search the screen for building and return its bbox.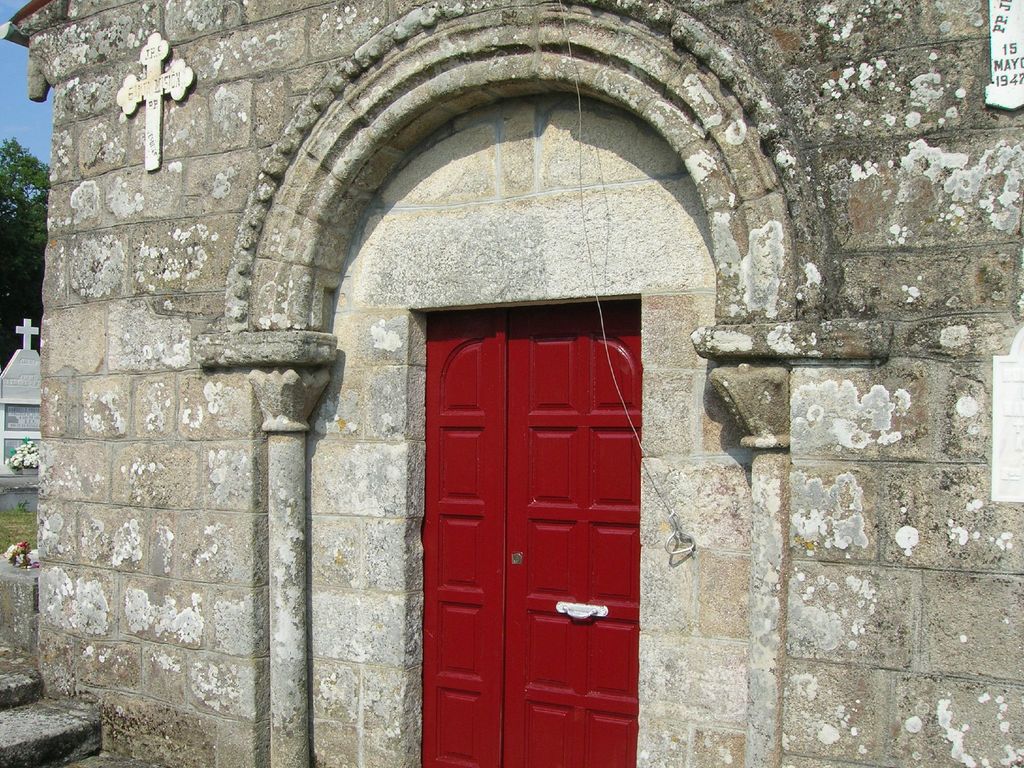
Found: box=[0, 0, 1023, 767].
